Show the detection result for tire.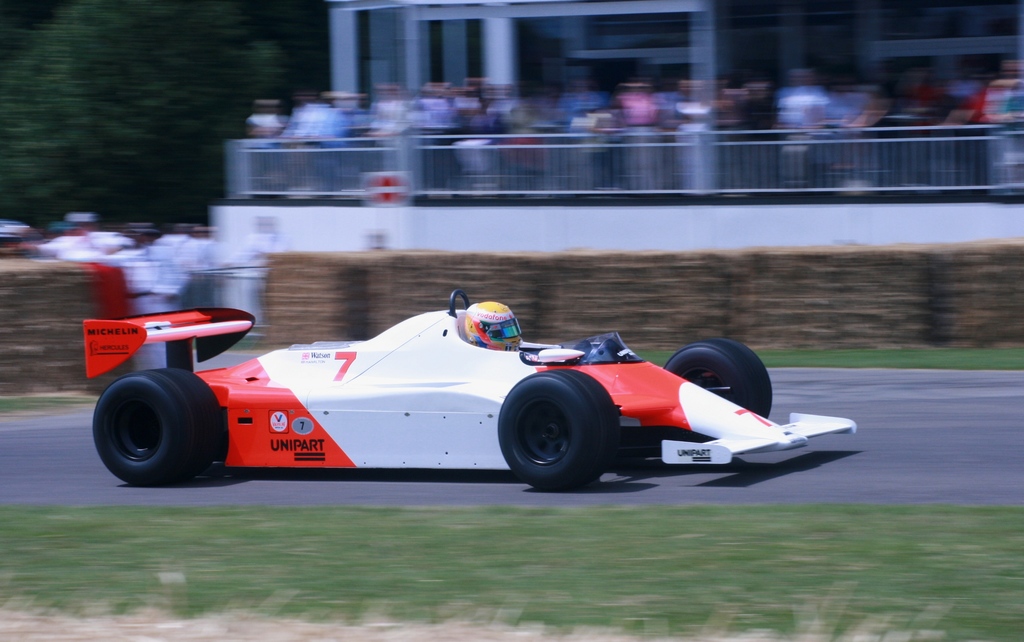
rect(493, 366, 626, 492).
